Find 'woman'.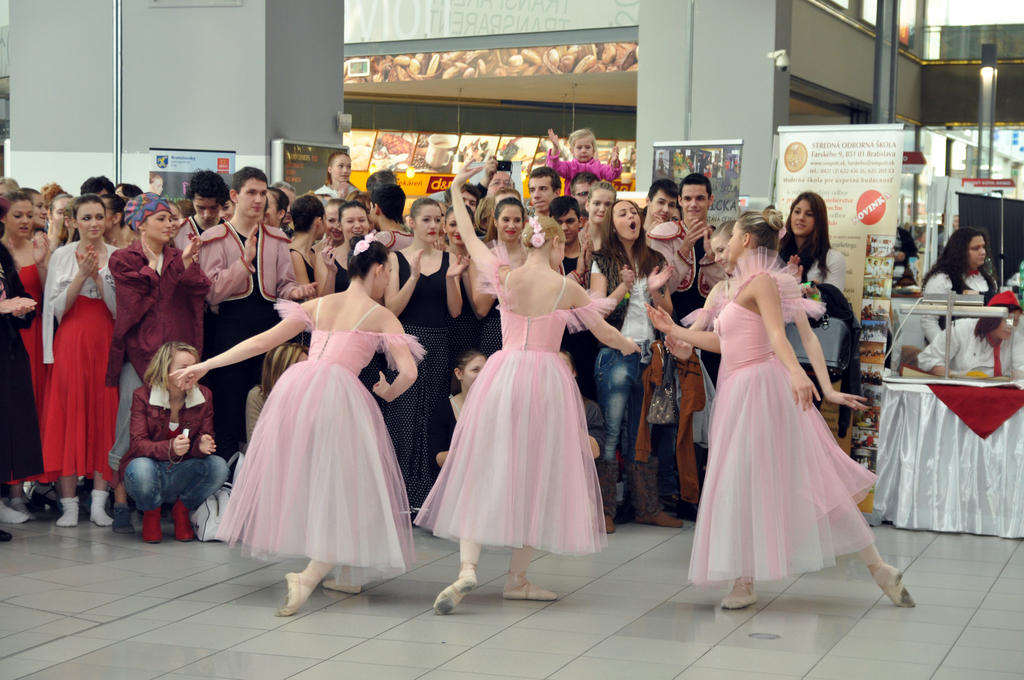
[x1=634, y1=199, x2=920, y2=608].
